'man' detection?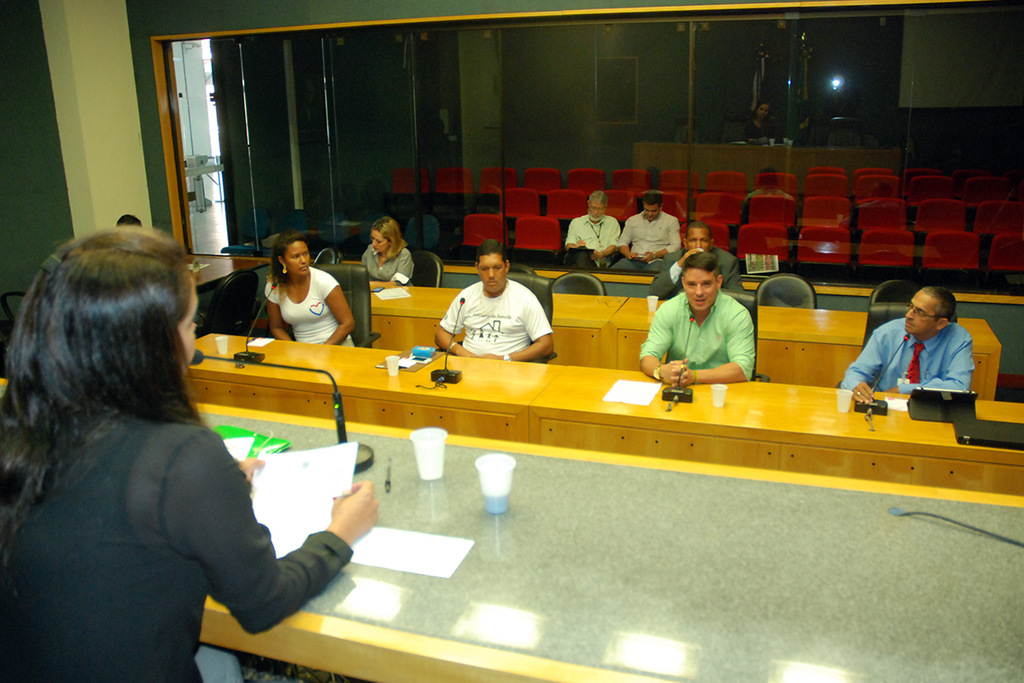
[x1=432, y1=246, x2=556, y2=365]
